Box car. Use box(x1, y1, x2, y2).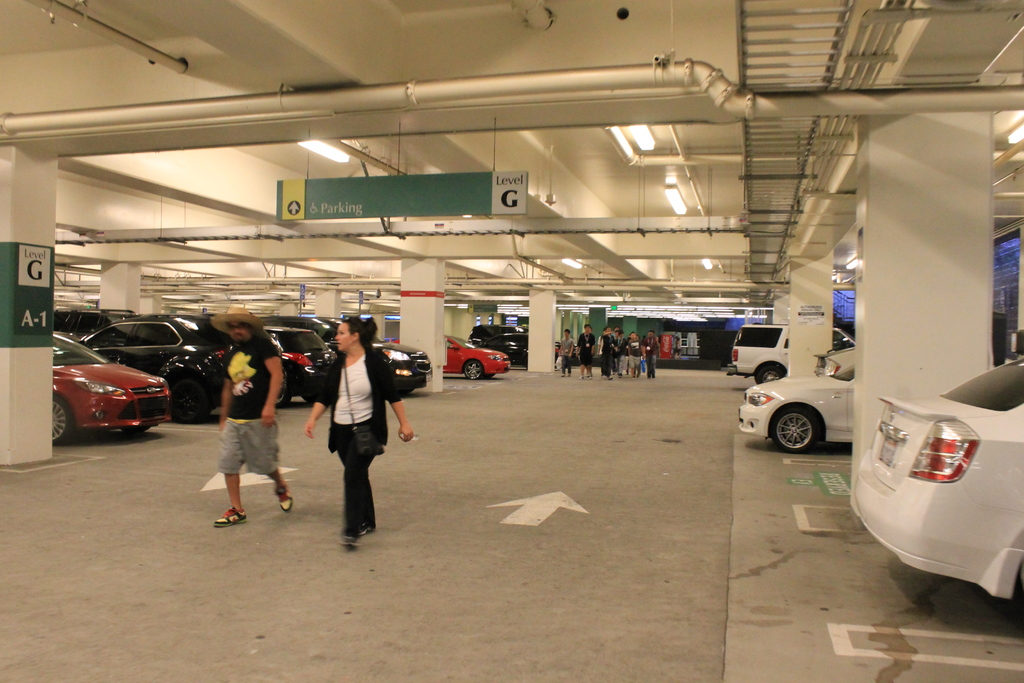
box(265, 319, 333, 399).
